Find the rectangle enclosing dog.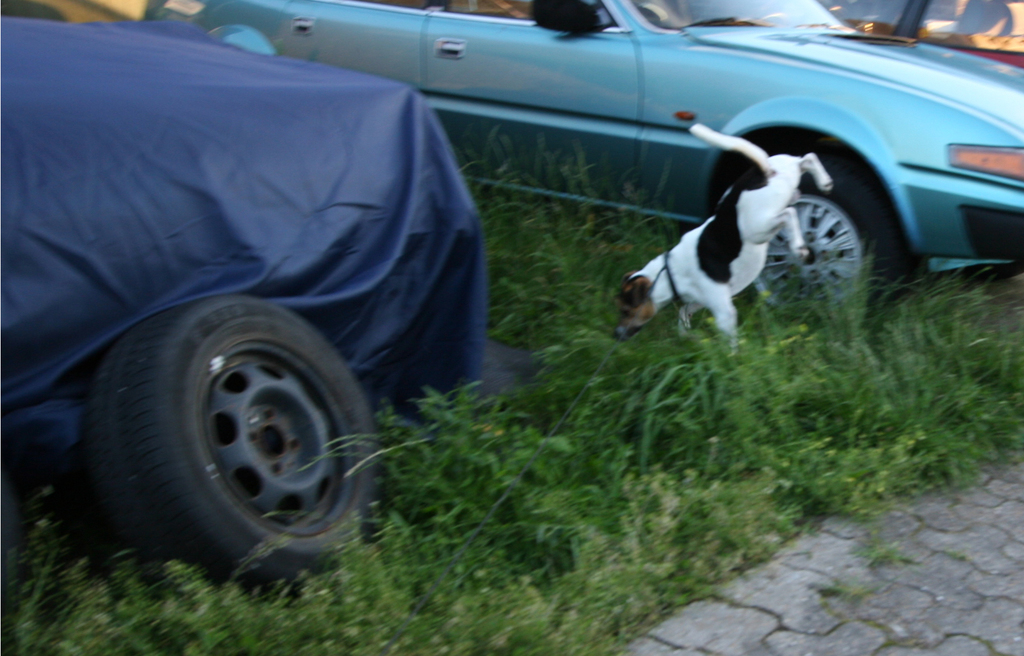
611/121/832/355.
